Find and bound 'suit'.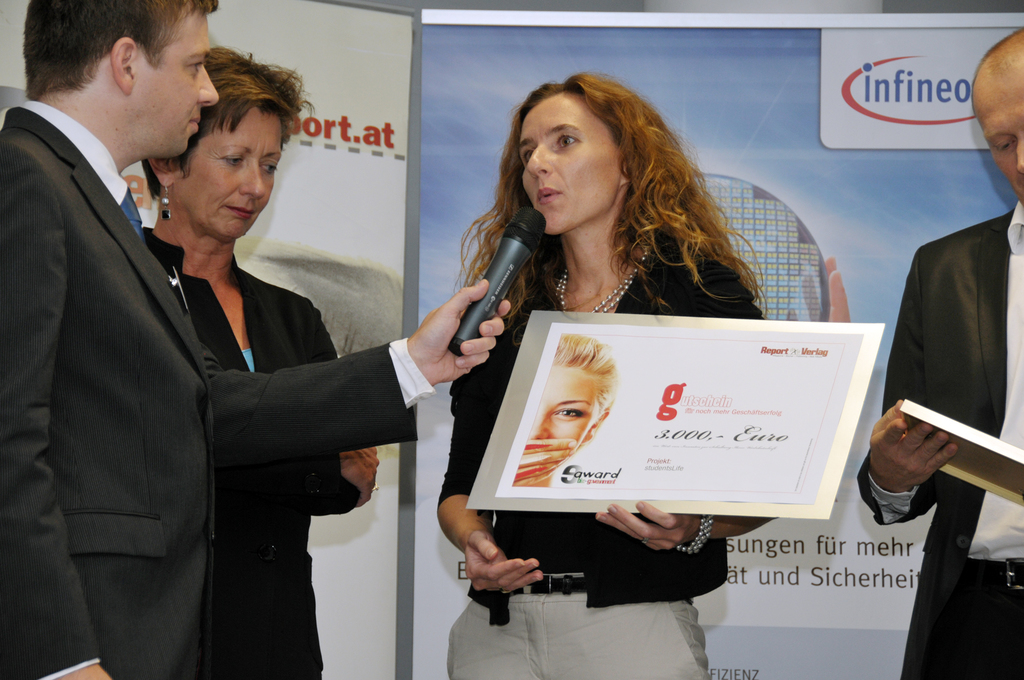
Bound: {"x1": 858, "y1": 199, "x2": 1023, "y2": 679}.
